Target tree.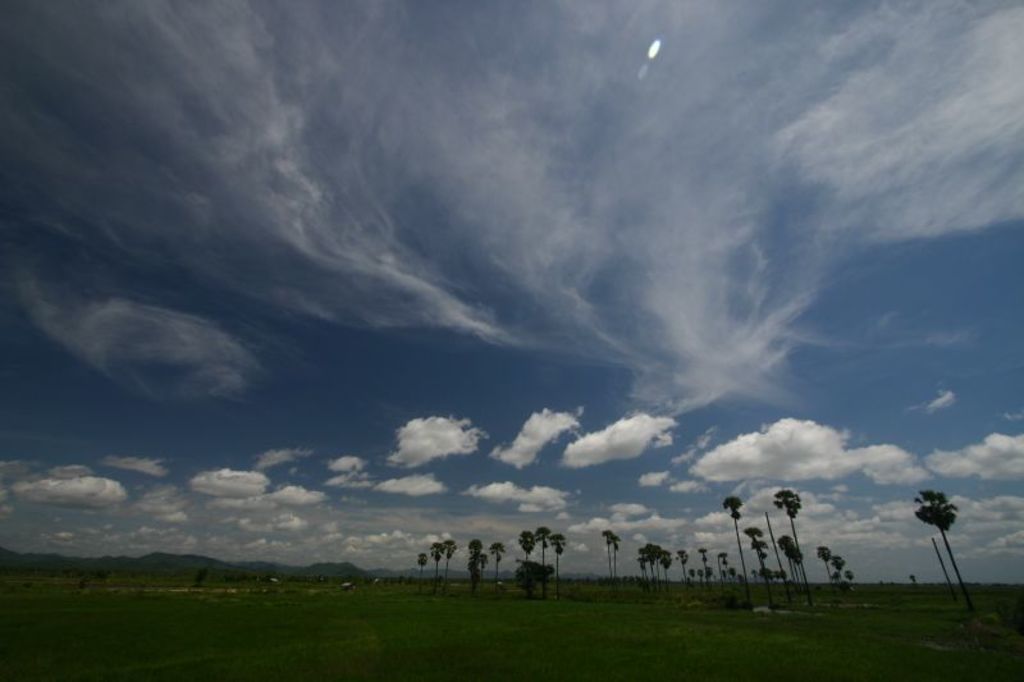
Target region: <bbox>673, 548, 691, 589</bbox>.
